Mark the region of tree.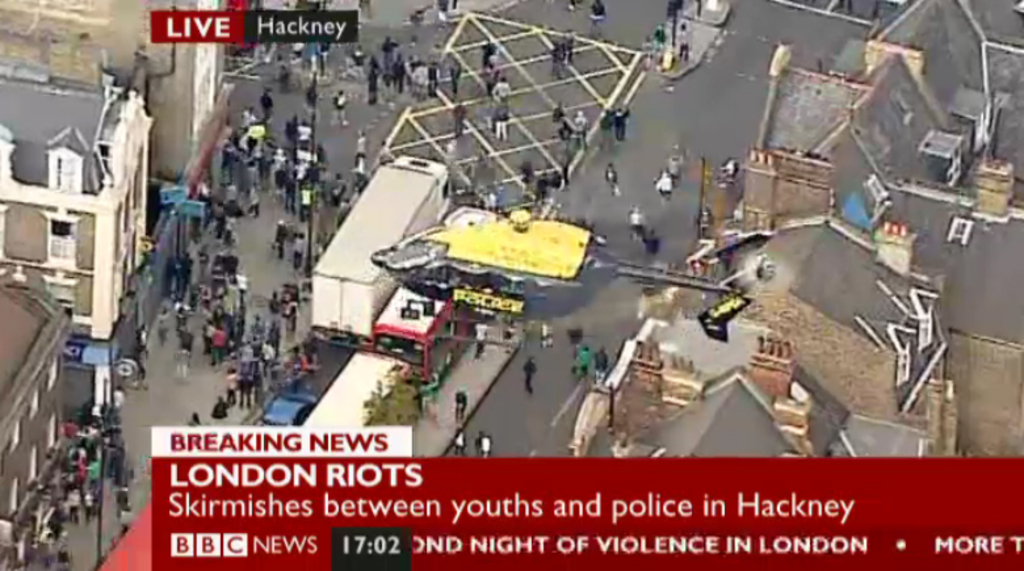
Region: Rect(358, 360, 423, 427).
